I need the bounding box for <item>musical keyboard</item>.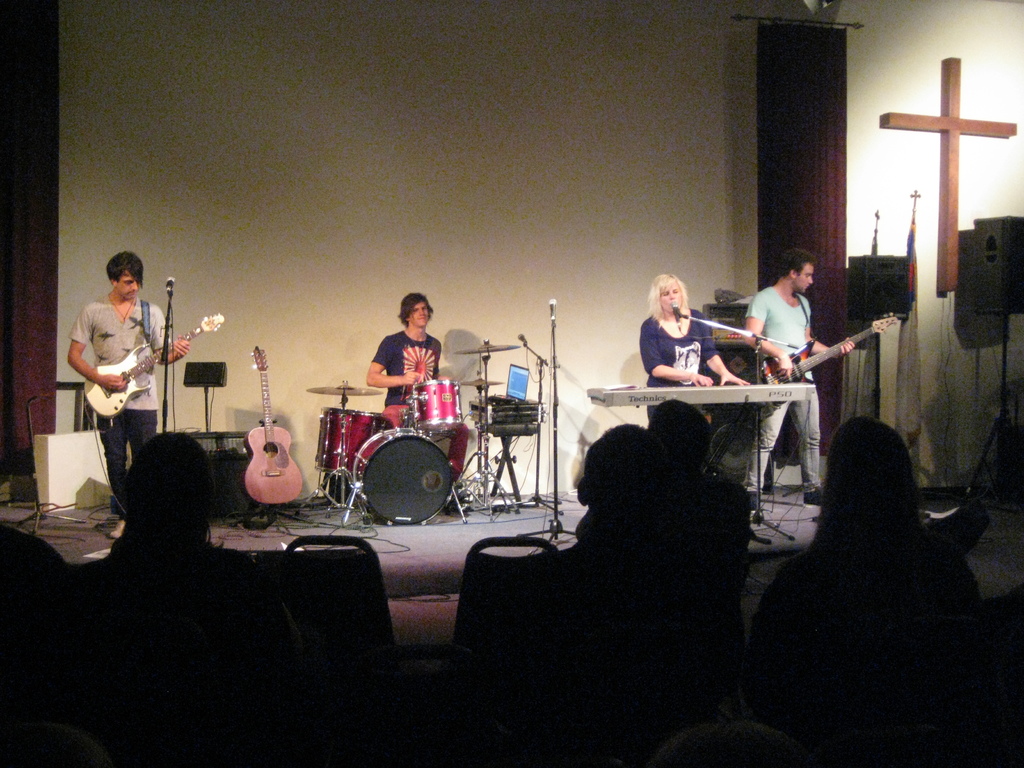
Here it is: [585,375,819,412].
